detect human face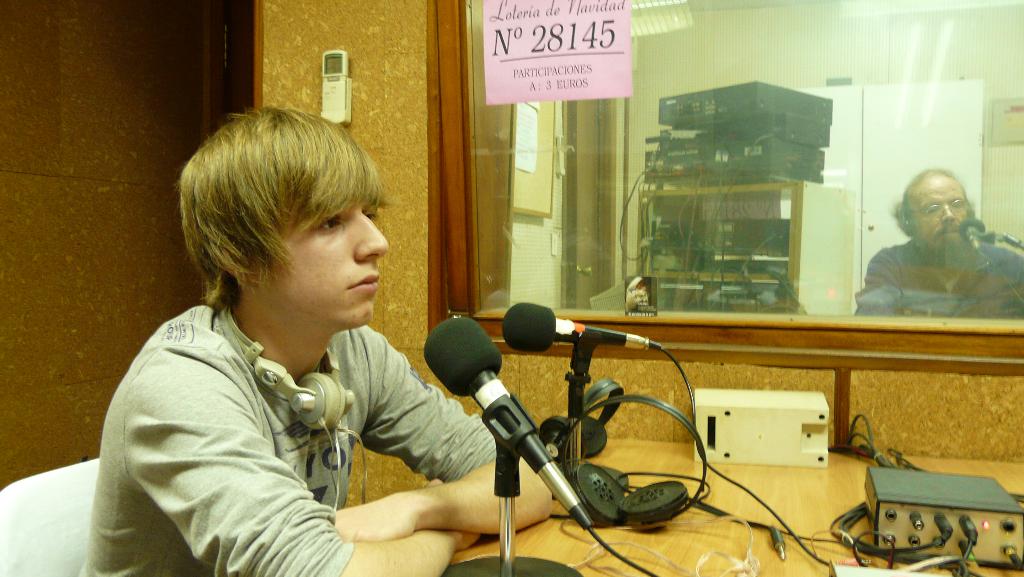
bbox(909, 182, 972, 257)
